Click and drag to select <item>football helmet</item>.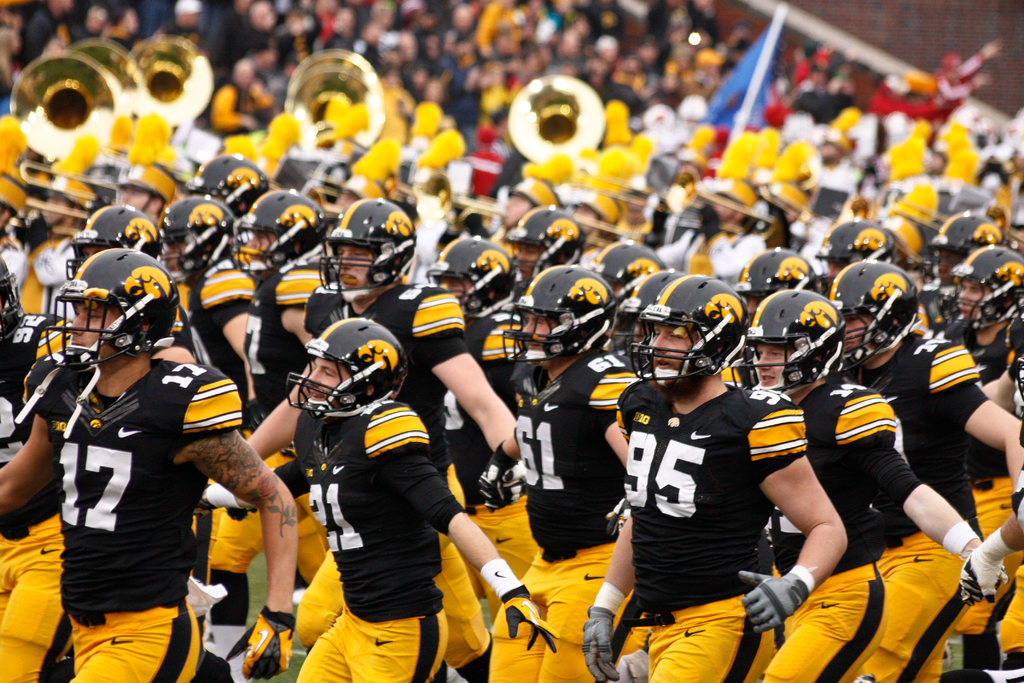
Selection: <region>737, 251, 817, 300</region>.
